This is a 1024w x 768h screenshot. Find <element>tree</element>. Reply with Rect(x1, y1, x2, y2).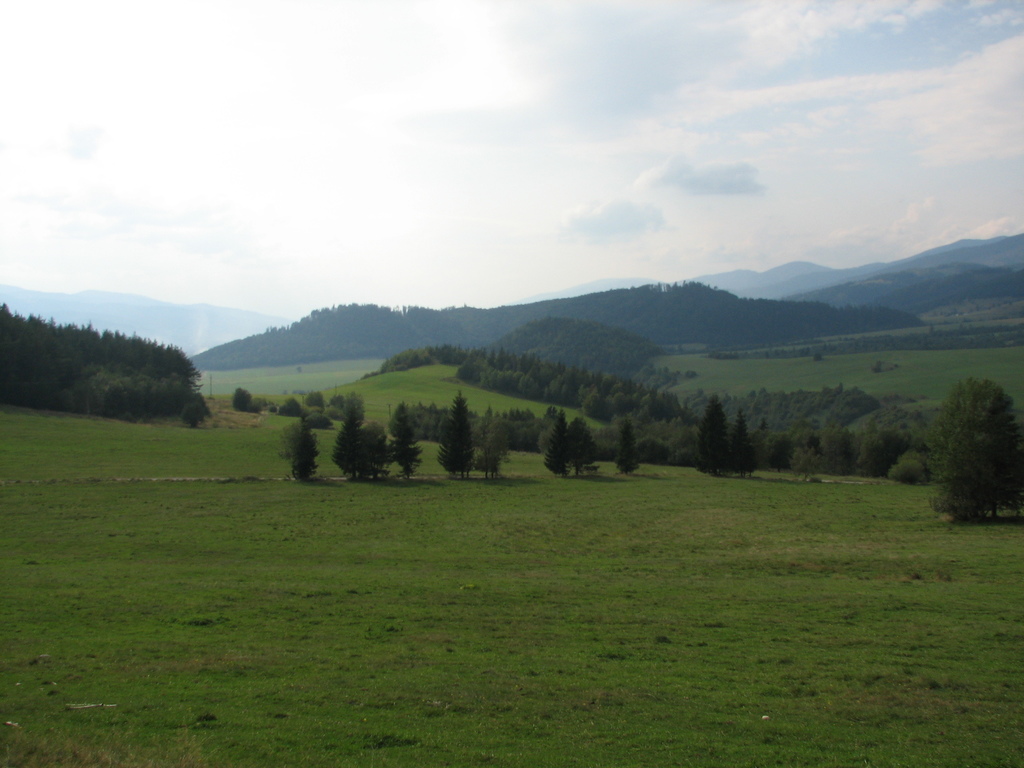
Rect(616, 426, 637, 477).
